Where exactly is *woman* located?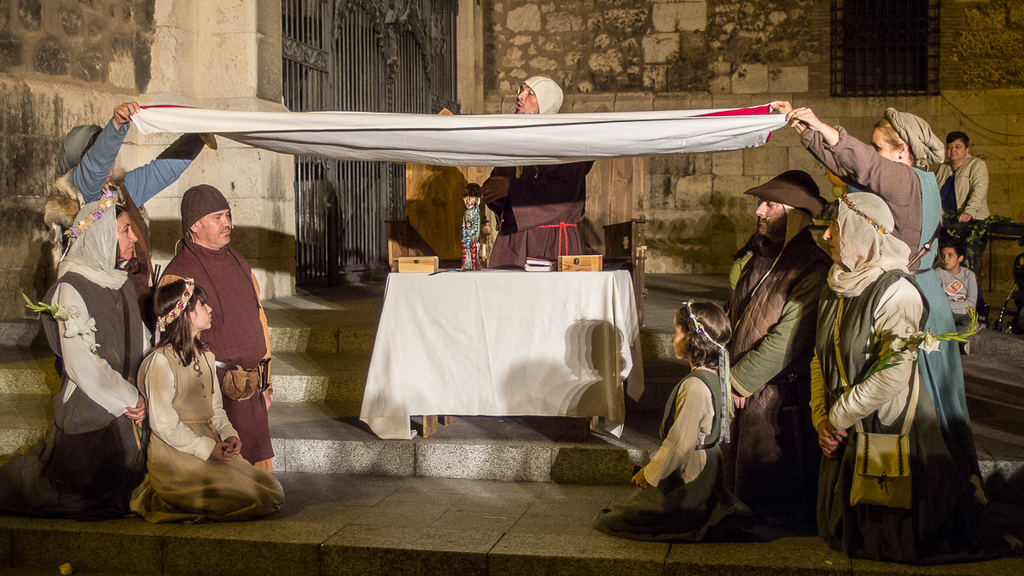
Its bounding box is bbox(808, 196, 1023, 573).
